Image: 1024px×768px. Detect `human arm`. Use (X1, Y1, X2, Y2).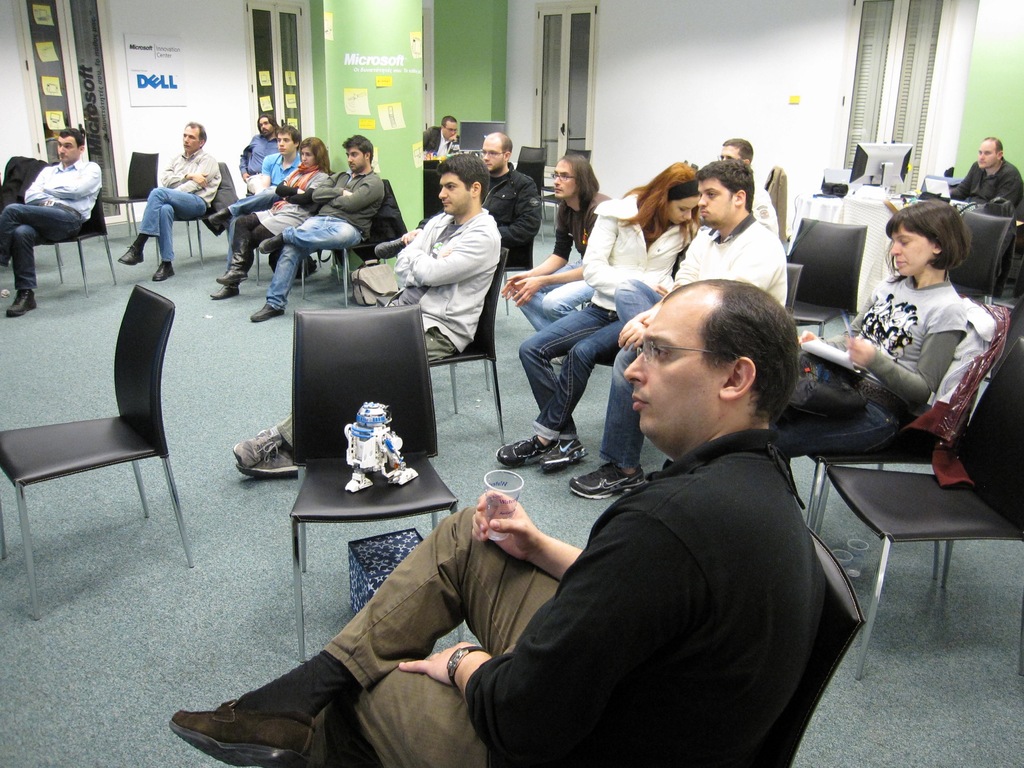
(309, 173, 354, 204).
